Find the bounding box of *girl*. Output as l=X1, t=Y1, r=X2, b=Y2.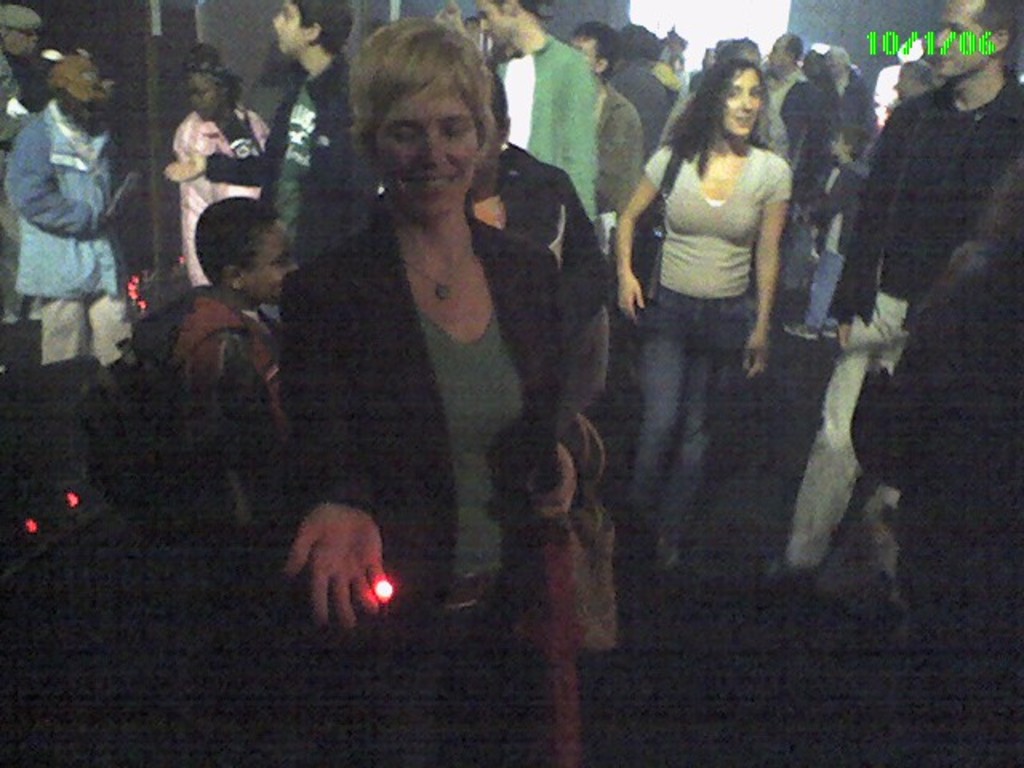
l=2, t=48, r=128, b=365.
